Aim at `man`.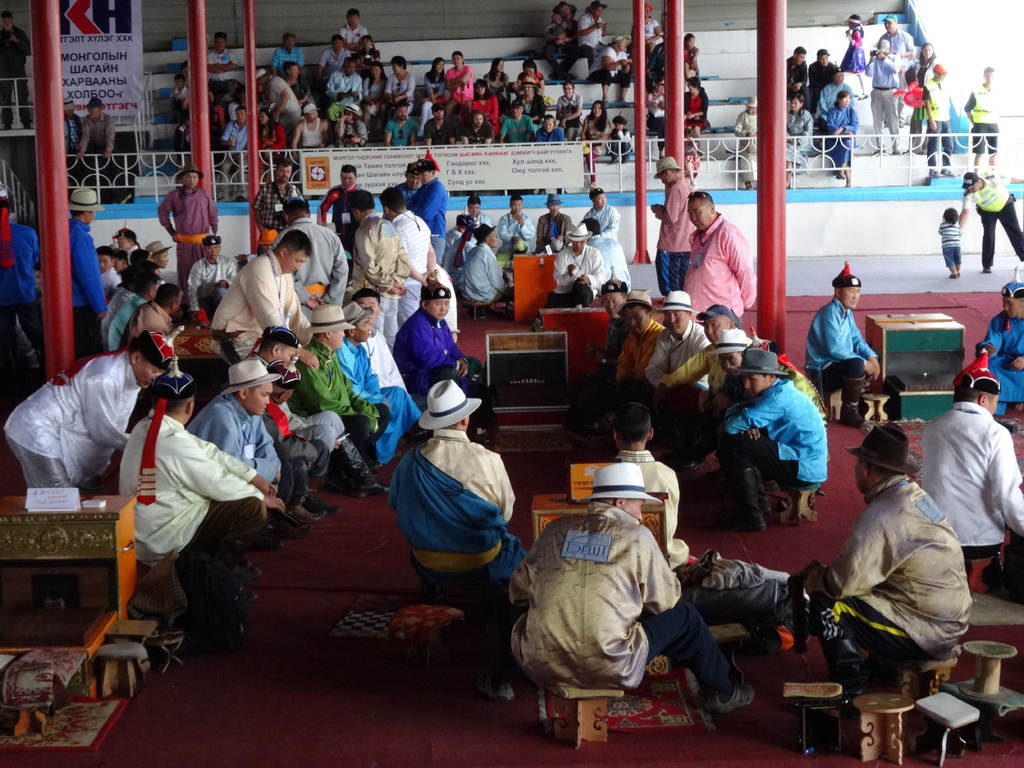
Aimed at select_region(790, 262, 895, 399).
